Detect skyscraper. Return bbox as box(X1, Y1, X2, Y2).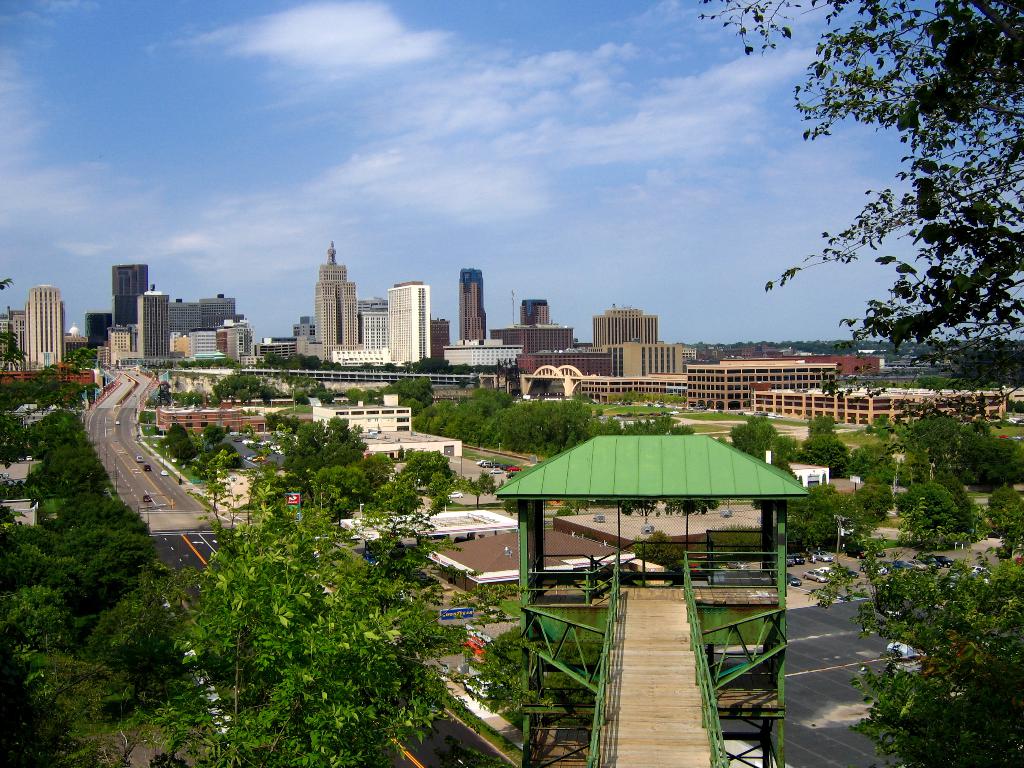
box(17, 278, 65, 378).
